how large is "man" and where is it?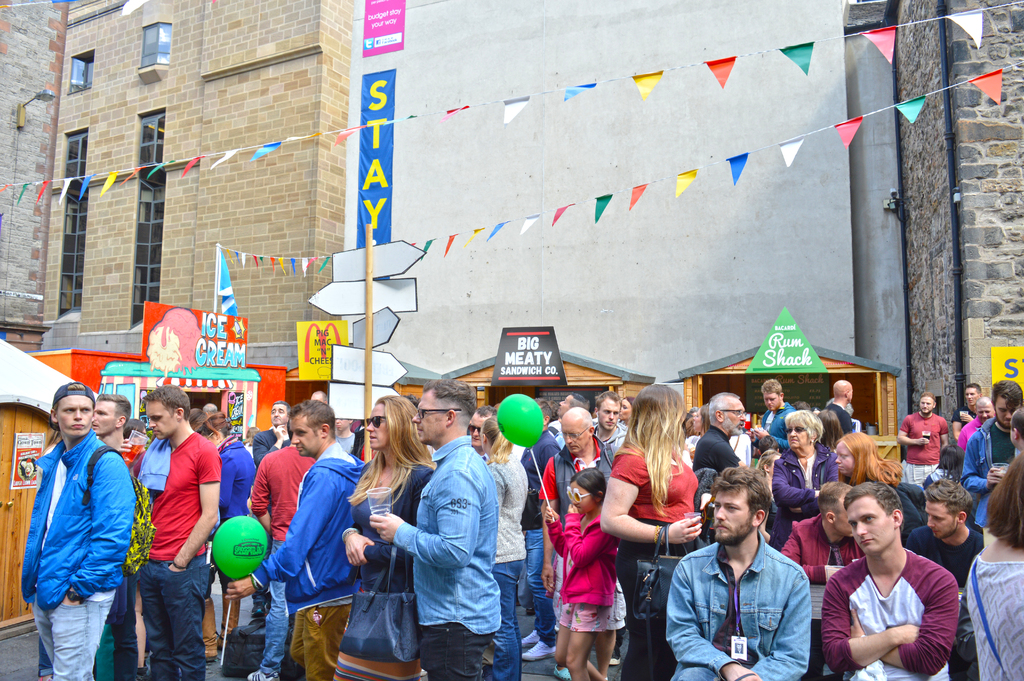
Bounding box: x1=250 y1=400 x2=292 y2=469.
